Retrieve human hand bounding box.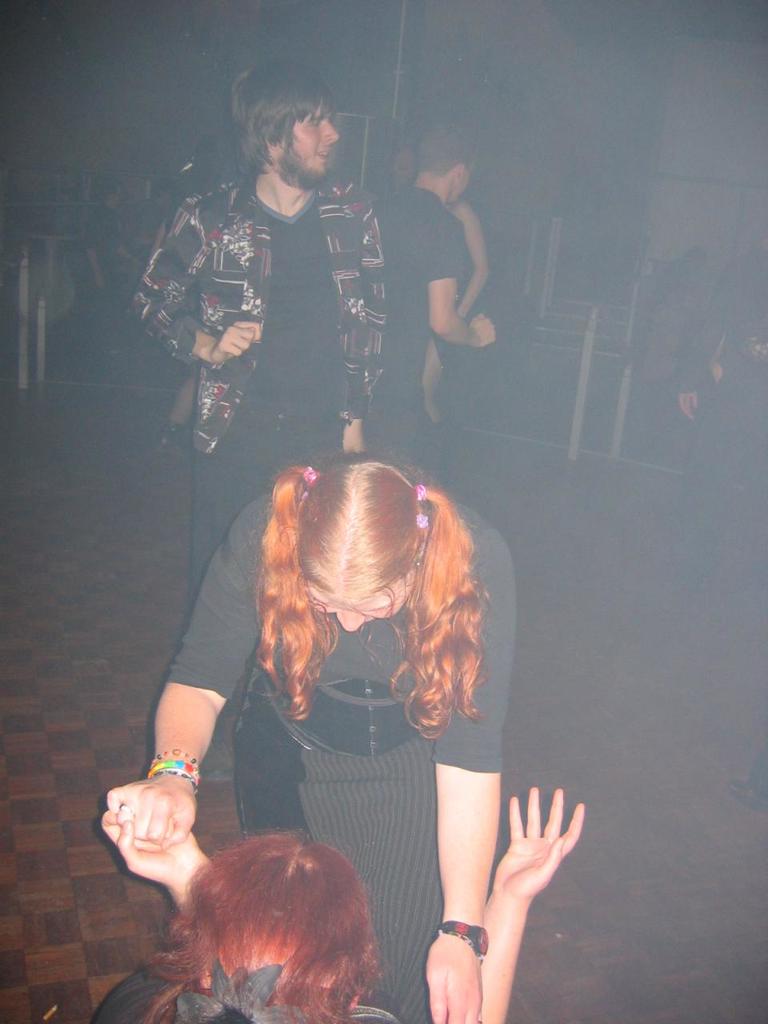
Bounding box: region(339, 429, 364, 451).
